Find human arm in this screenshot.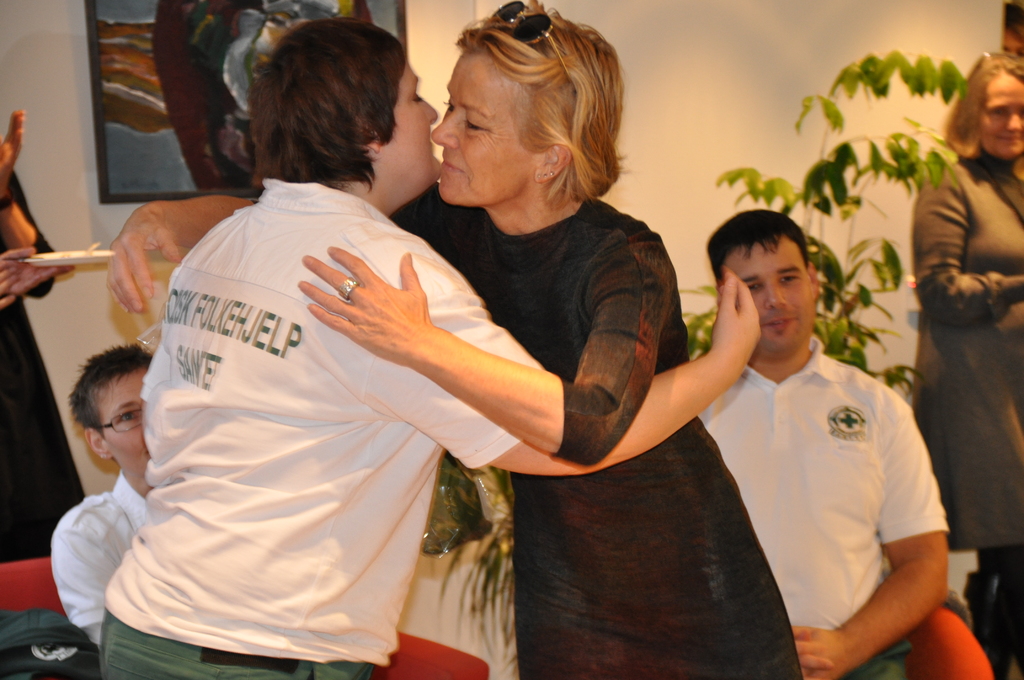
The bounding box for human arm is [781, 389, 952, 679].
